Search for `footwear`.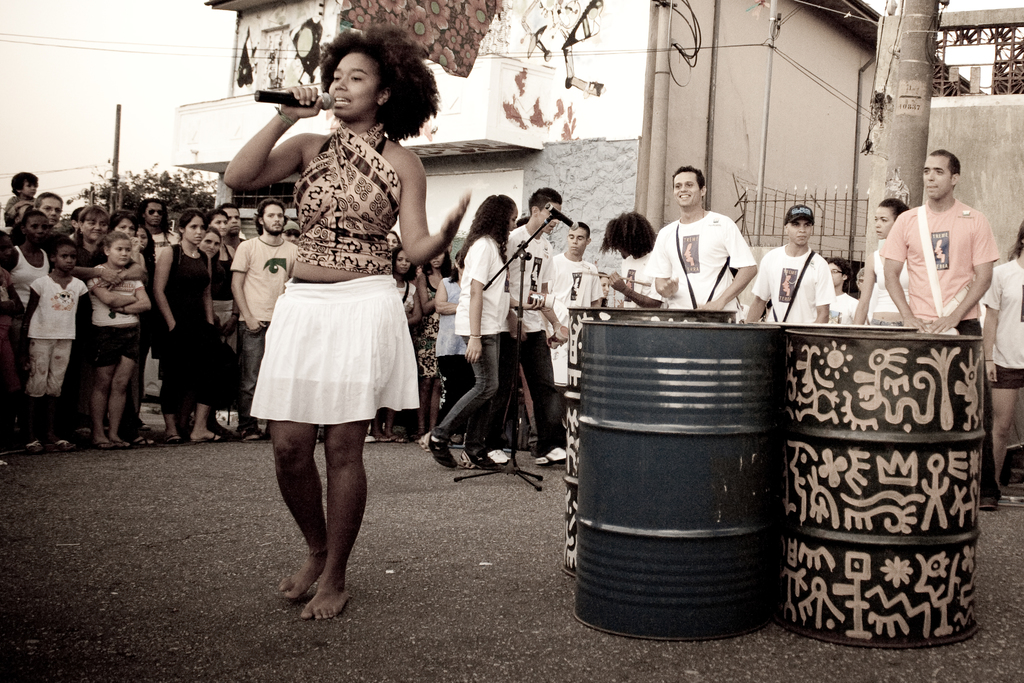
Found at region(112, 436, 134, 453).
